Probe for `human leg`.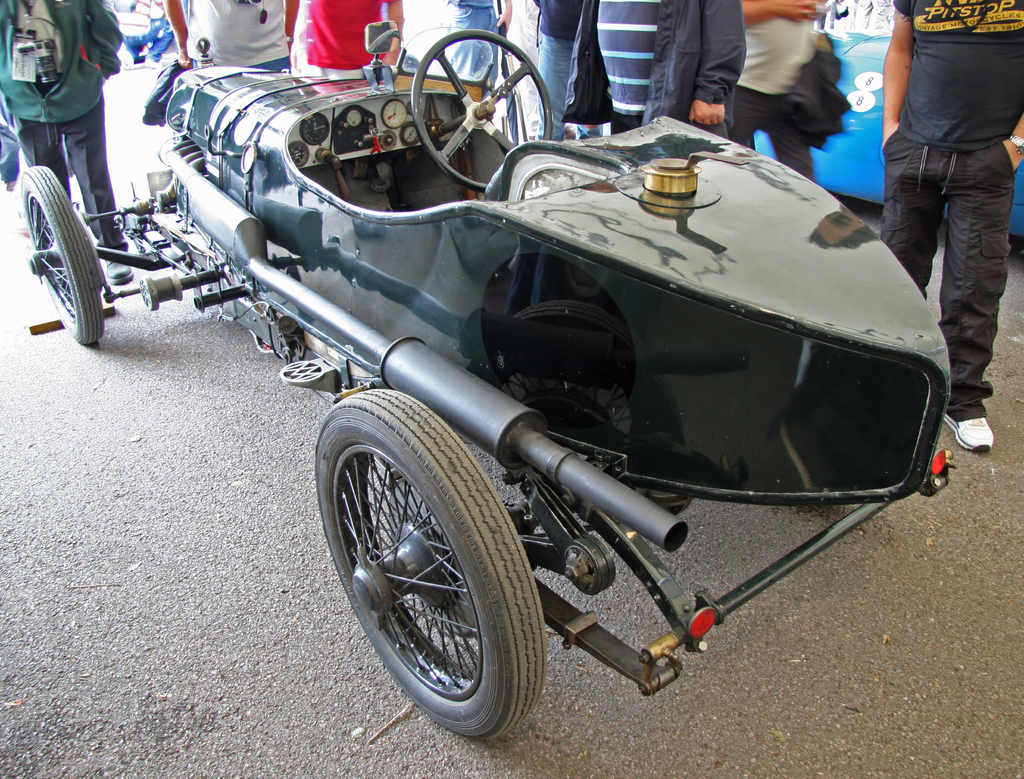
Probe result: region(938, 141, 1014, 452).
